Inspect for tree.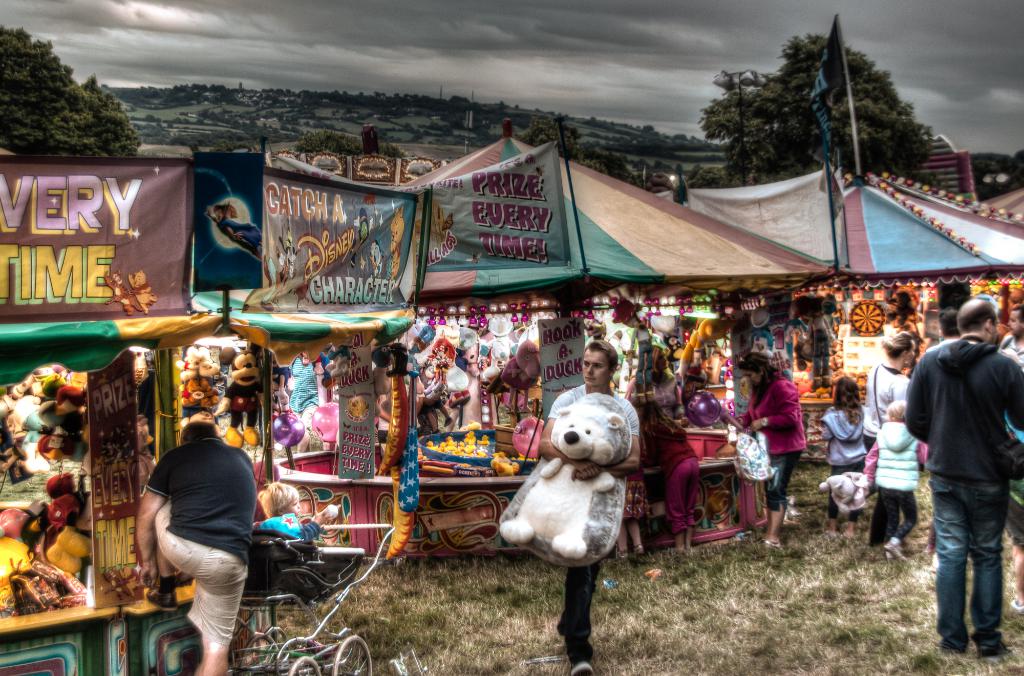
Inspection: BBox(295, 134, 360, 154).
